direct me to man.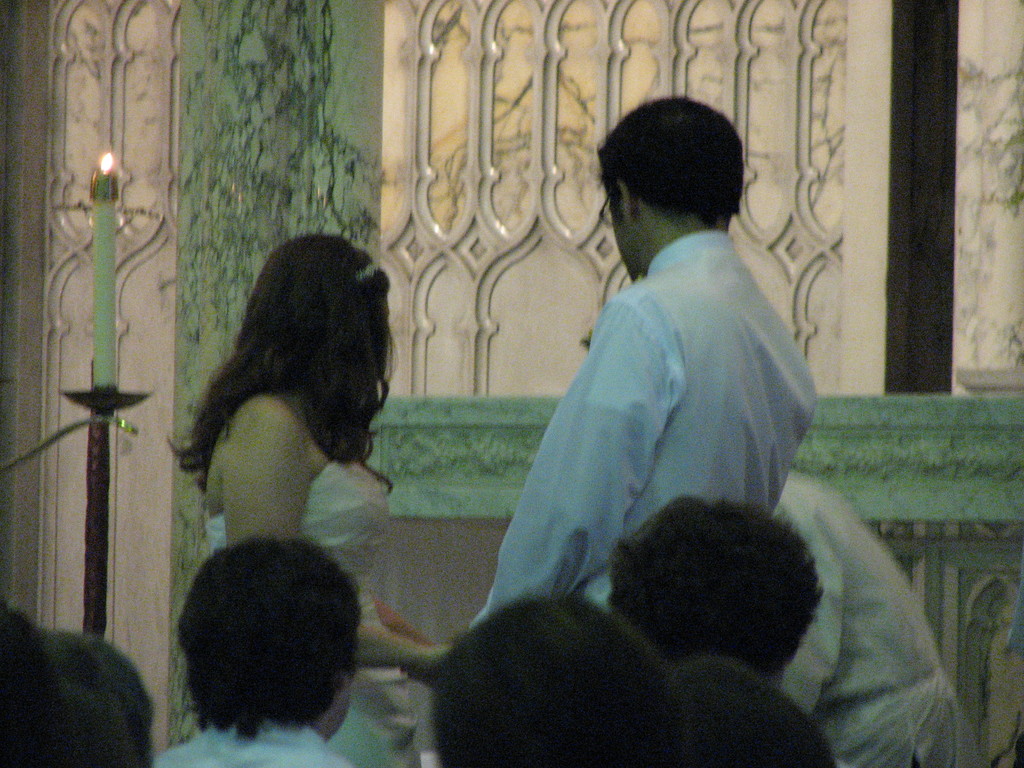
Direction: select_region(757, 425, 1004, 767).
